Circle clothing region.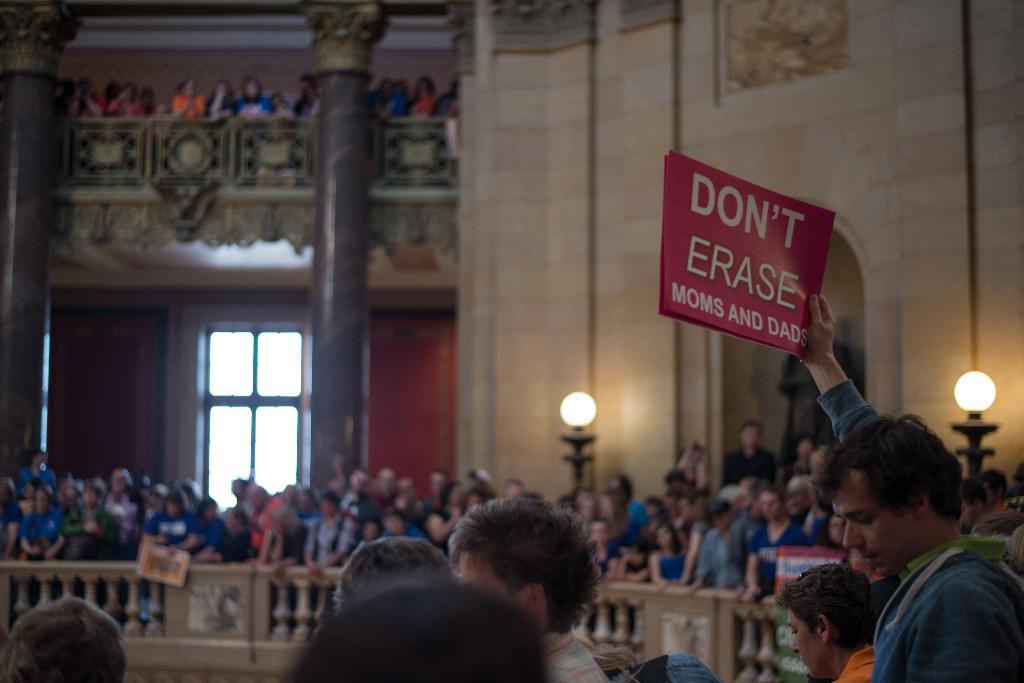
Region: (19, 510, 63, 547).
